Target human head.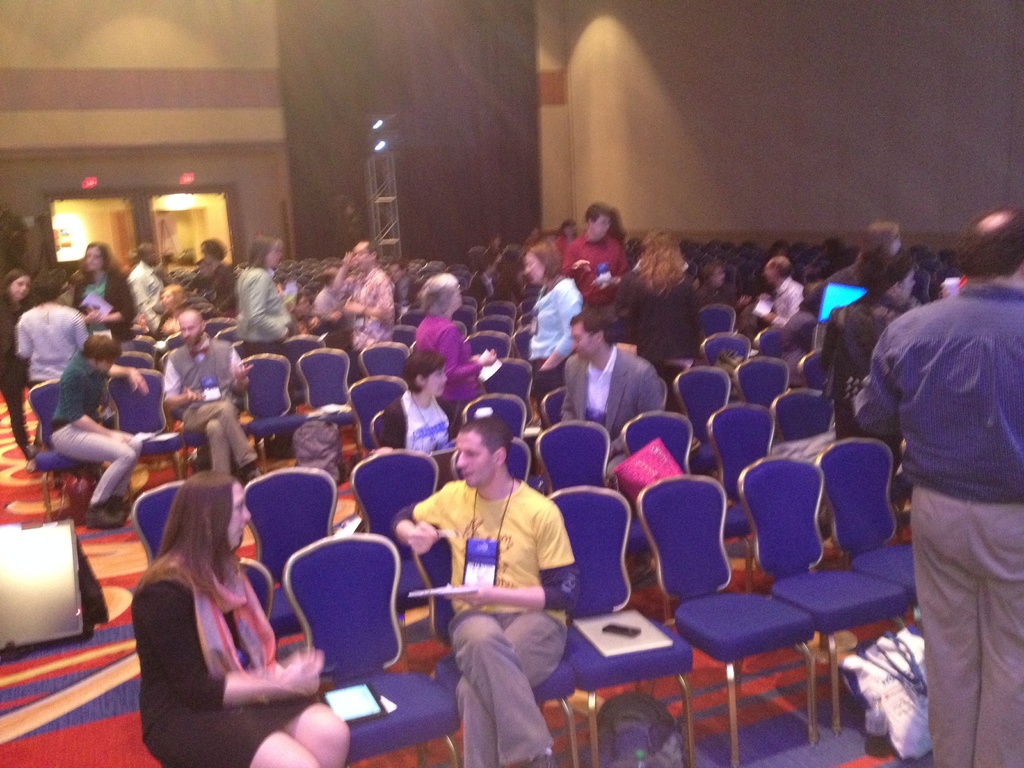
Target region: pyautogui.locateOnScreen(172, 470, 257, 554).
